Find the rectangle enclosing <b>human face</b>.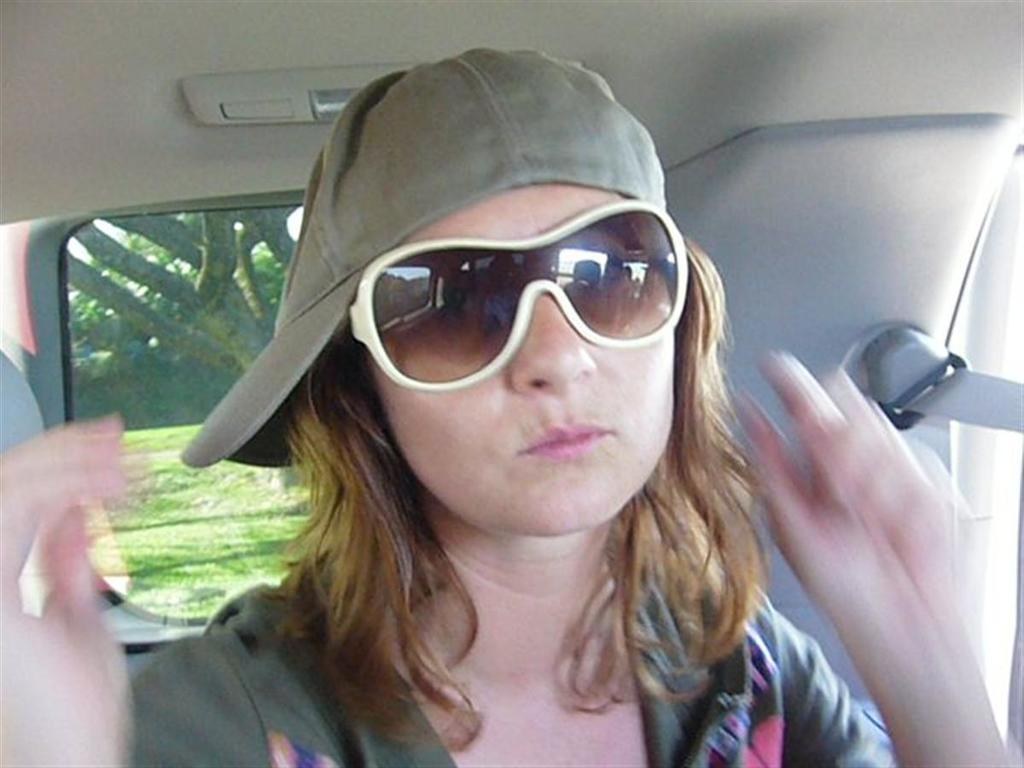
(left=363, top=174, right=672, bottom=550).
